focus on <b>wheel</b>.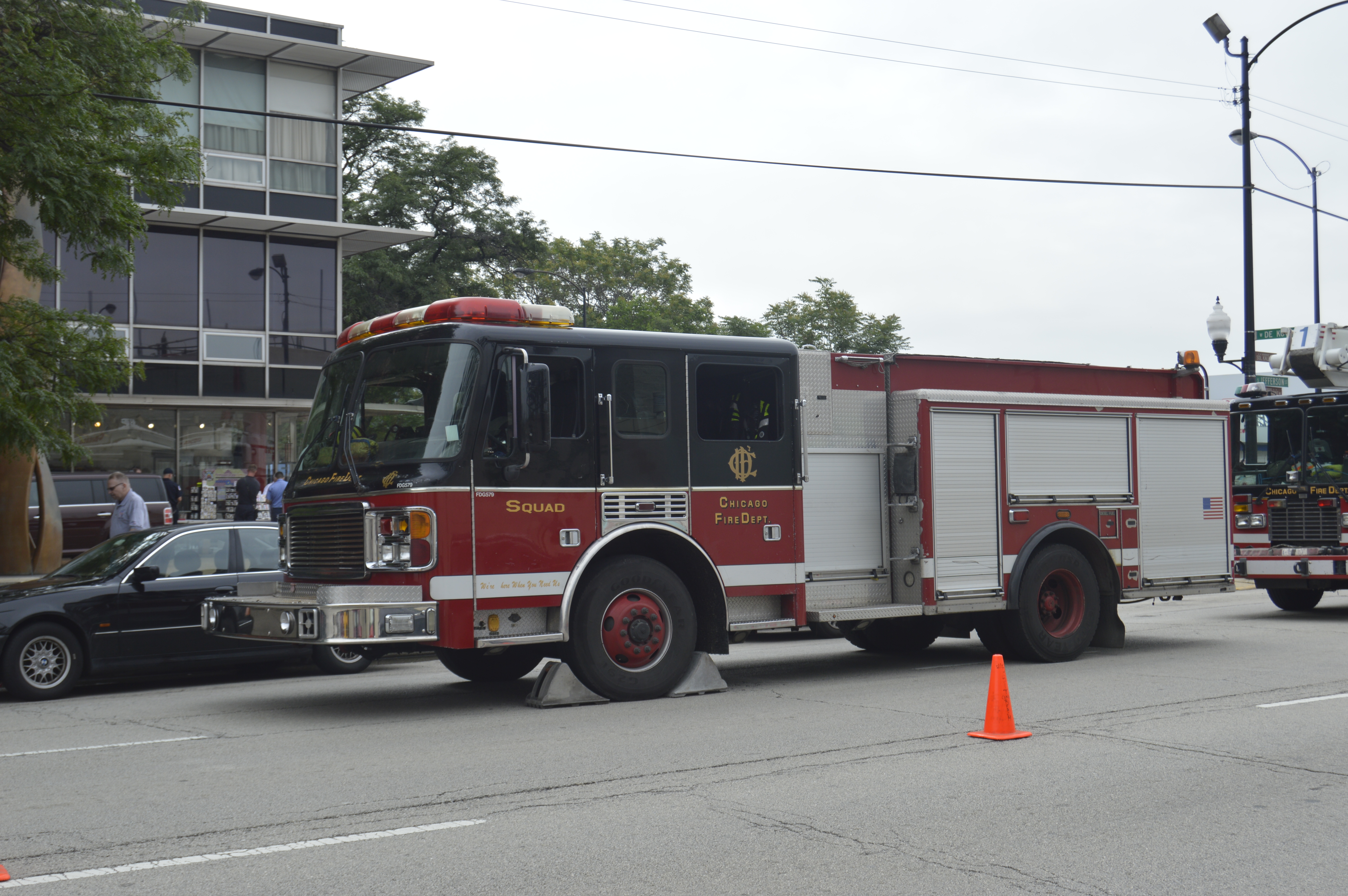
Focused at select_region(218, 137, 227, 147).
